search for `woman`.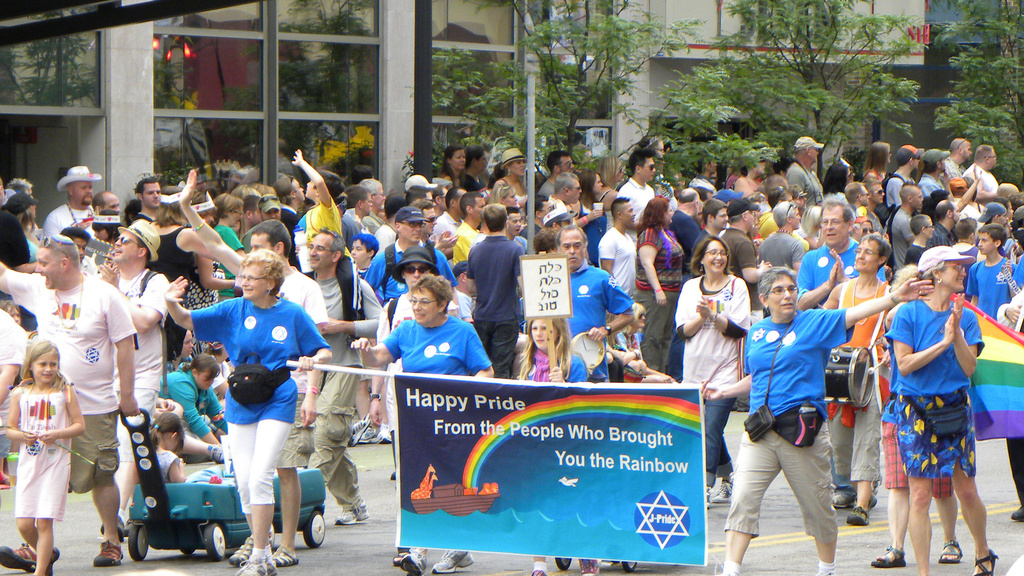
Found at pyautogui.locateOnScreen(698, 267, 937, 575).
